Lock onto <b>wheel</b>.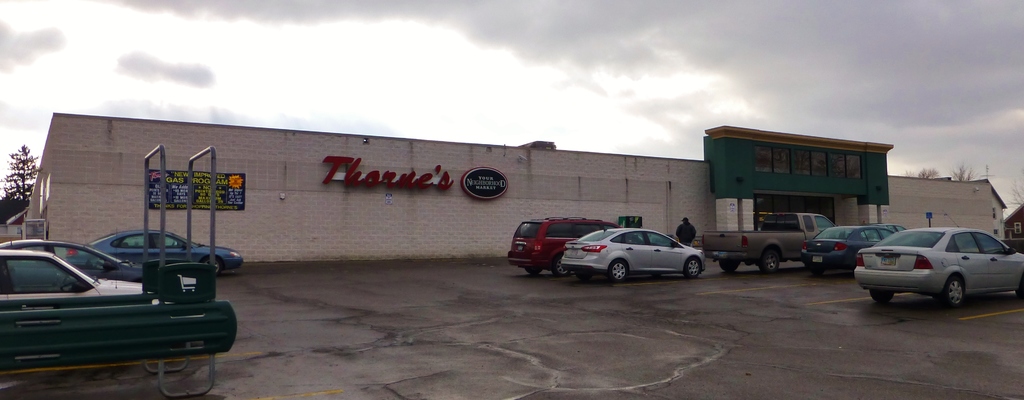
Locked: BBox(548, 254, 569, 273).
